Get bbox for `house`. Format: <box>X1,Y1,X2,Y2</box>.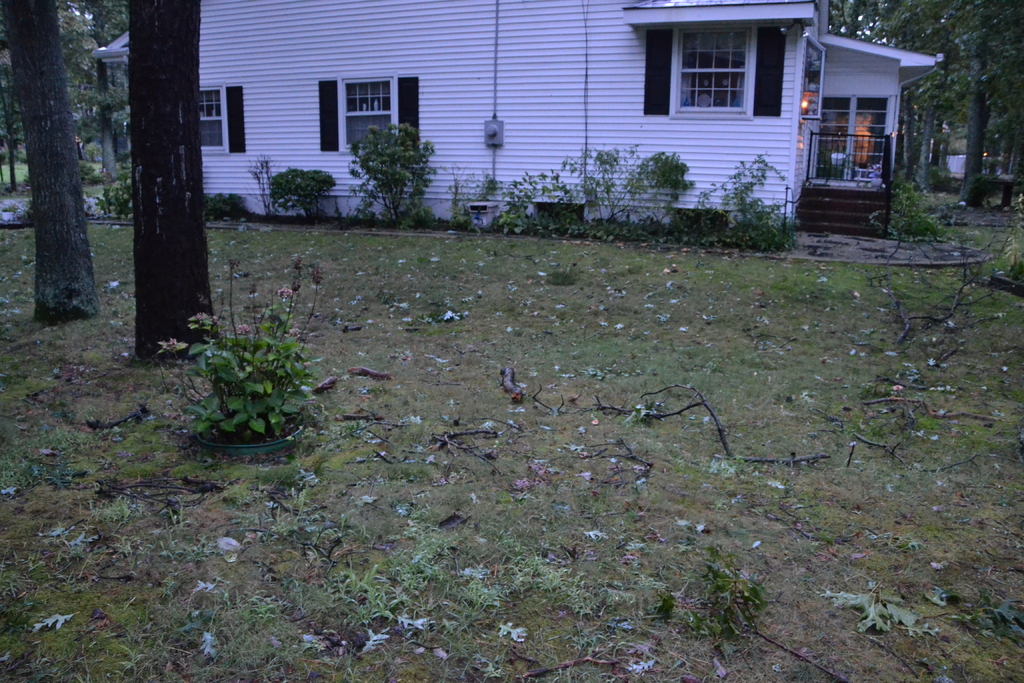
<box>92,0,943,235</box>.
